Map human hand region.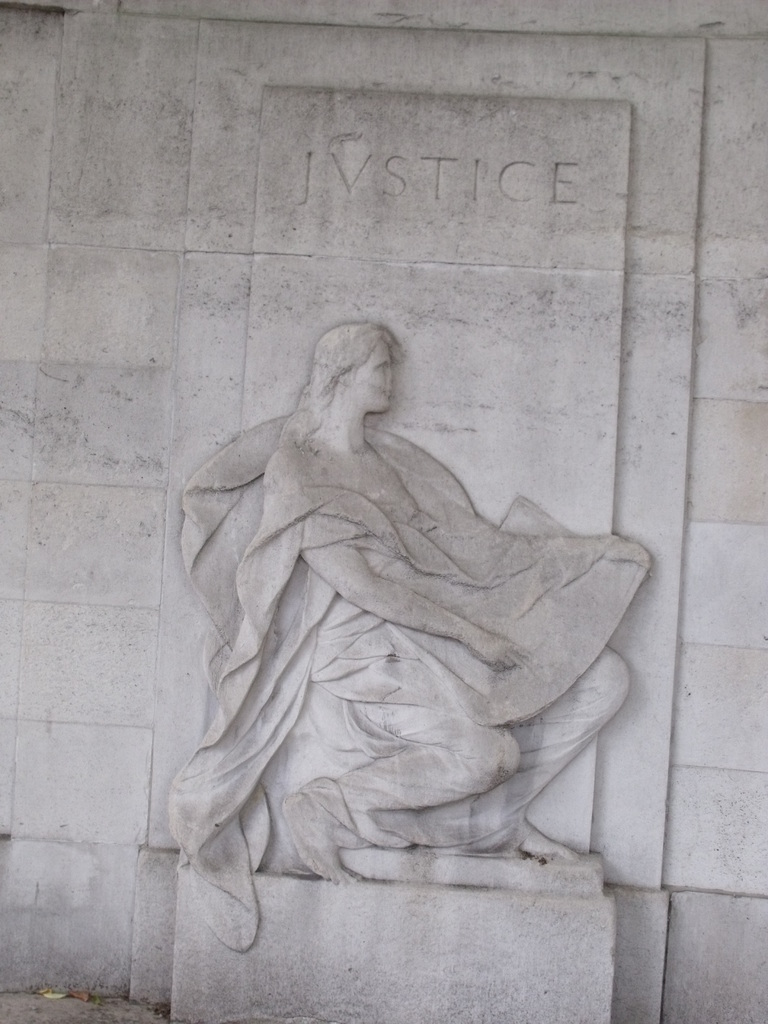
Mapped to (476,638,536,675).
